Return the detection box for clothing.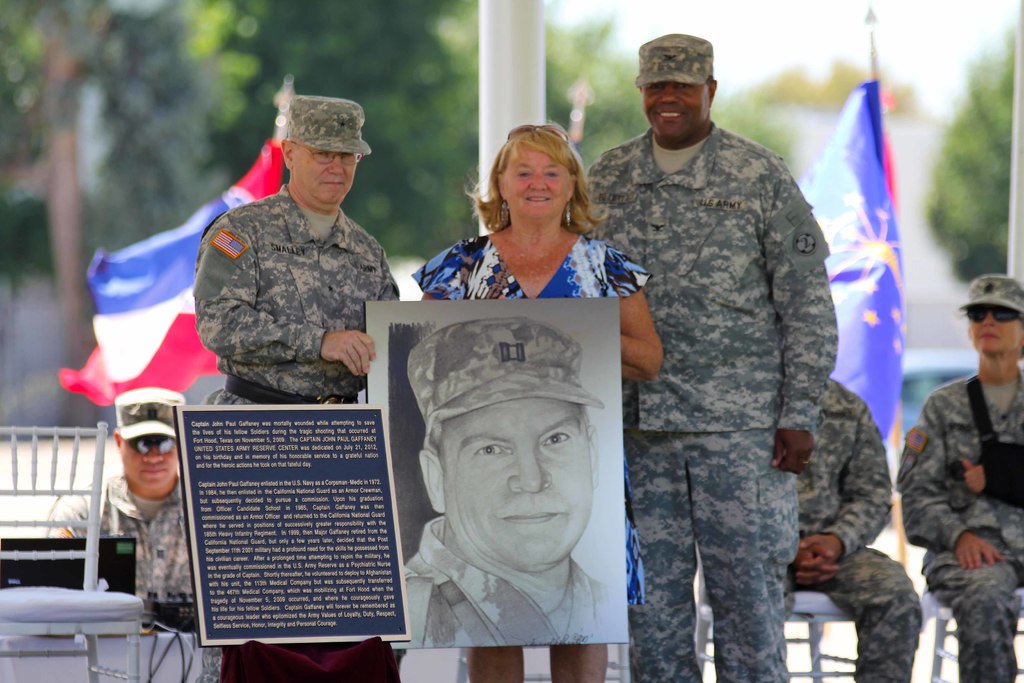
Rect(387, 221, 654, 613).
